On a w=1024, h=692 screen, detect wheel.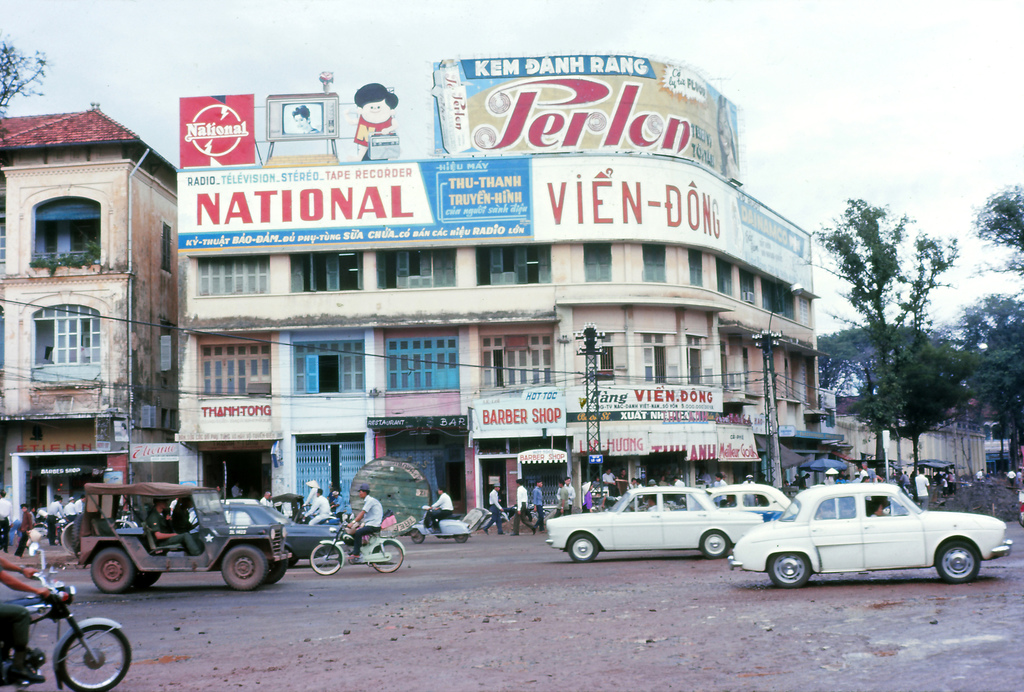
box(58, 625, 135, 691).
